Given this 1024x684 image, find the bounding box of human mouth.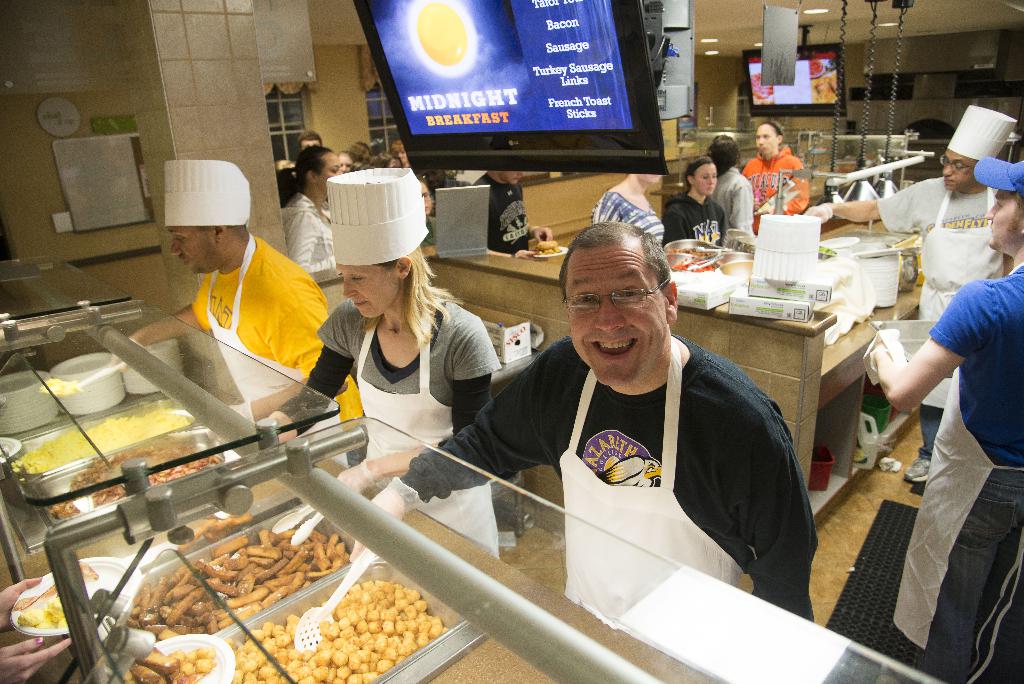
353:301:370:307.
